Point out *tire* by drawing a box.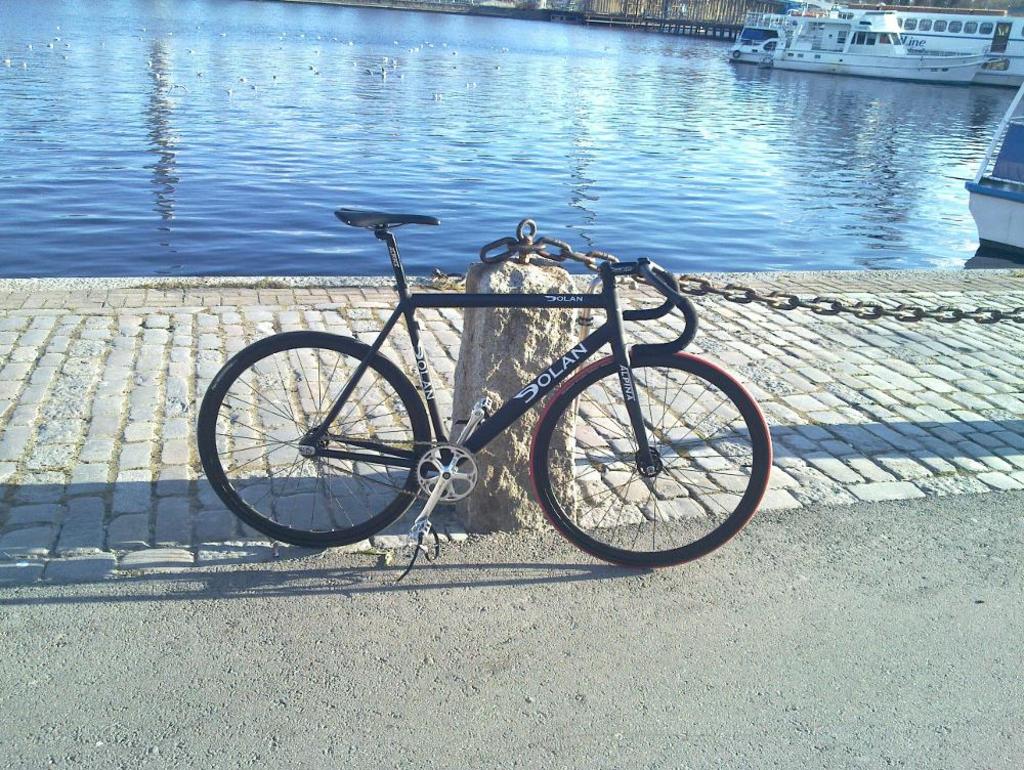
<bbox>529, 354, 770, 566</bbox>.
